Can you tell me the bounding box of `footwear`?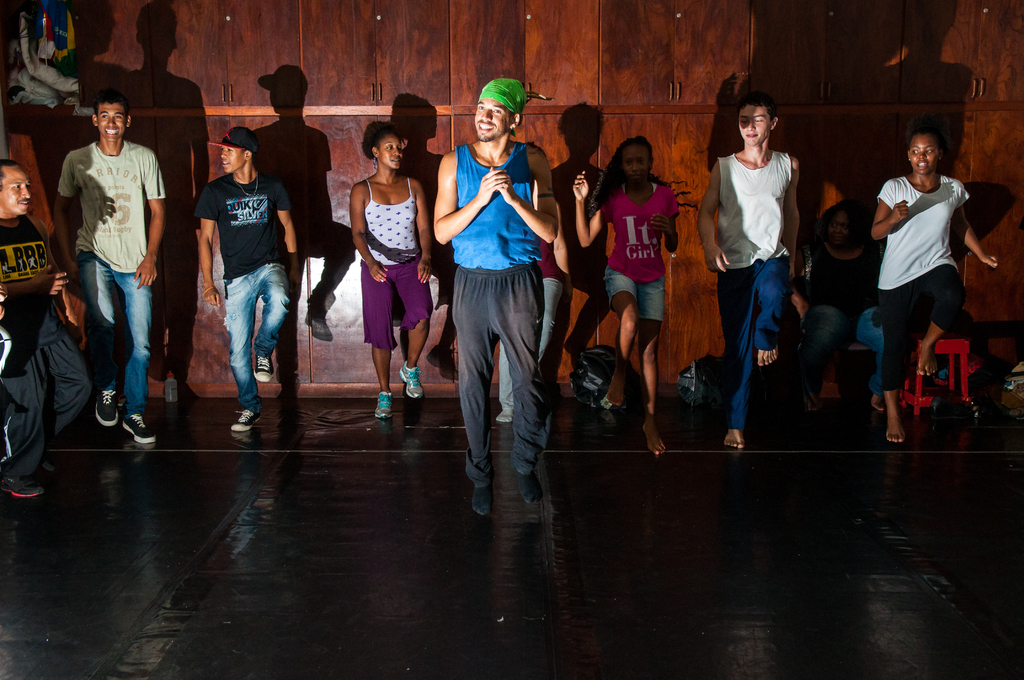
rect(0, 476, 40, 500).
